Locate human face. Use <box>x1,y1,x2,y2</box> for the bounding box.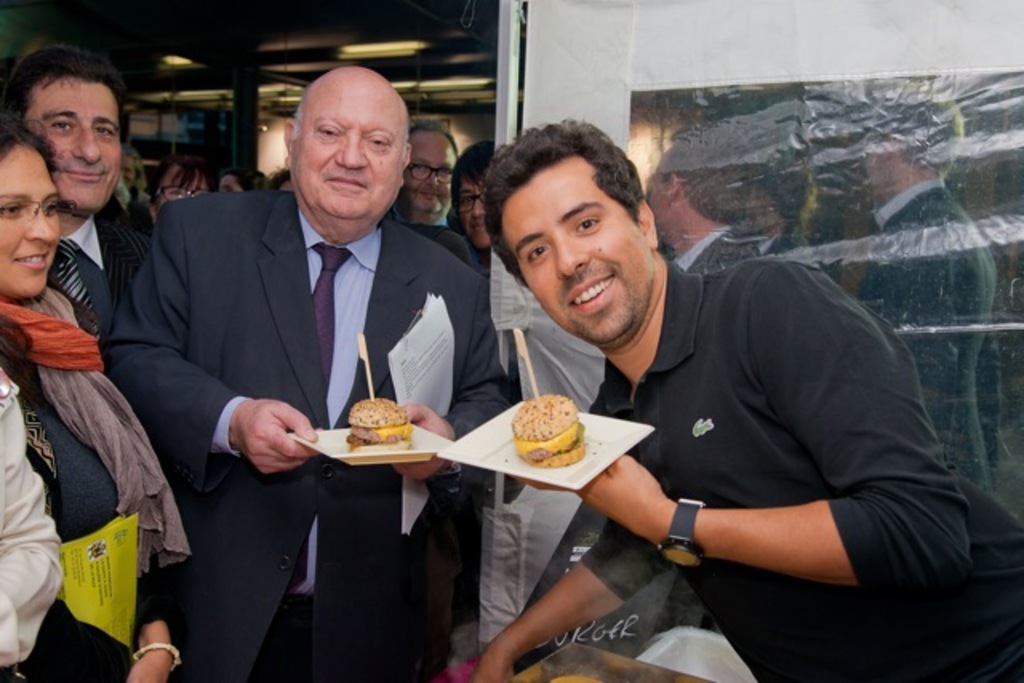
<box>504,157,651,344</box>.
